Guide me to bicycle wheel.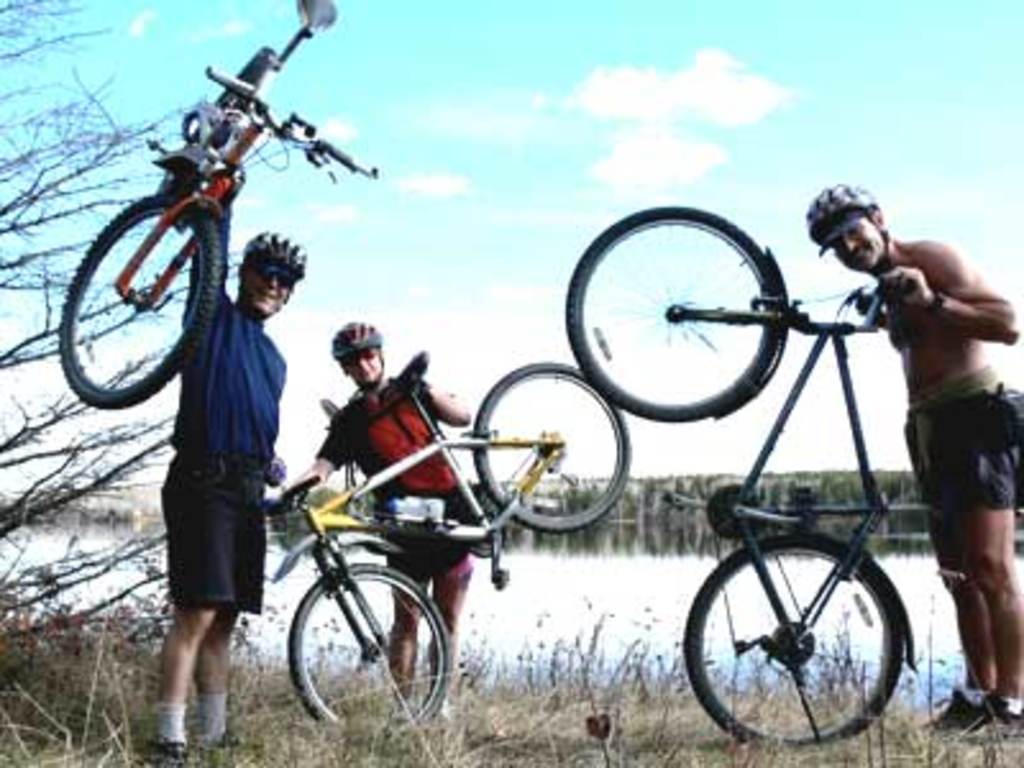
Guidance: box(678, 532, 909, 750).
